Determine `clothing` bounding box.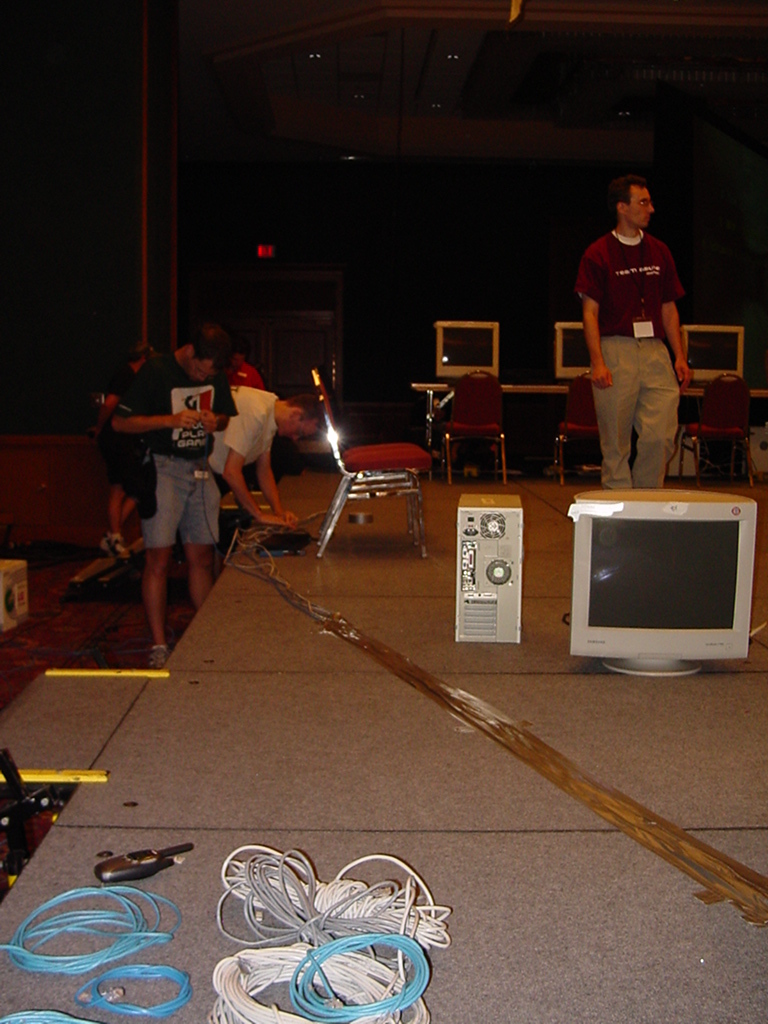
Determined: 232 367 268 386.
